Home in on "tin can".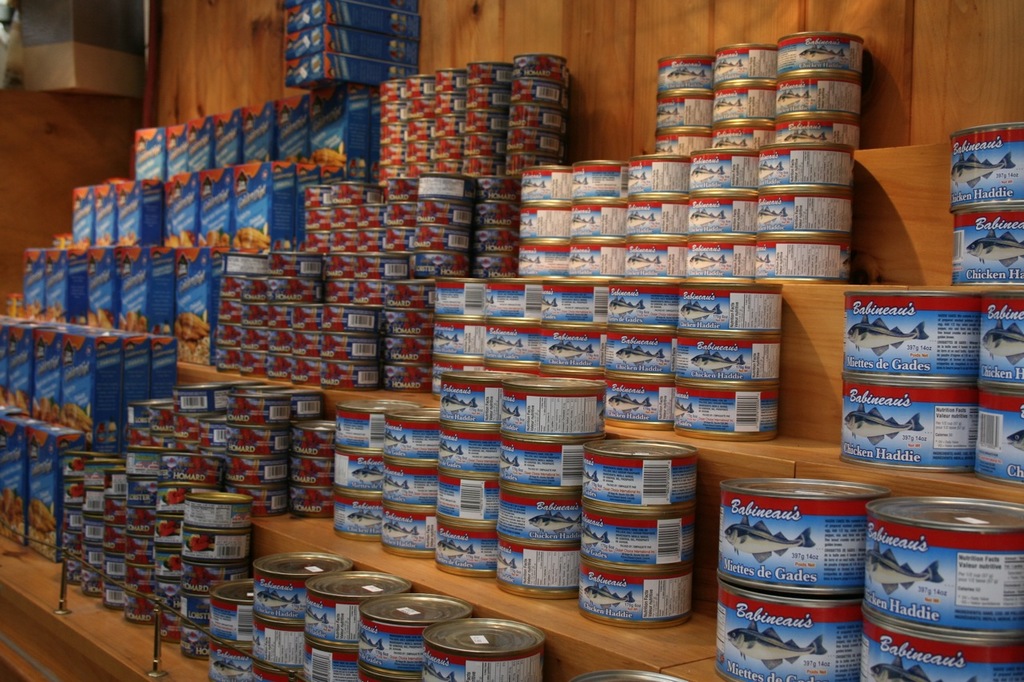
Homed in at <bbox>206, 644, 265, 681</bbox>.
